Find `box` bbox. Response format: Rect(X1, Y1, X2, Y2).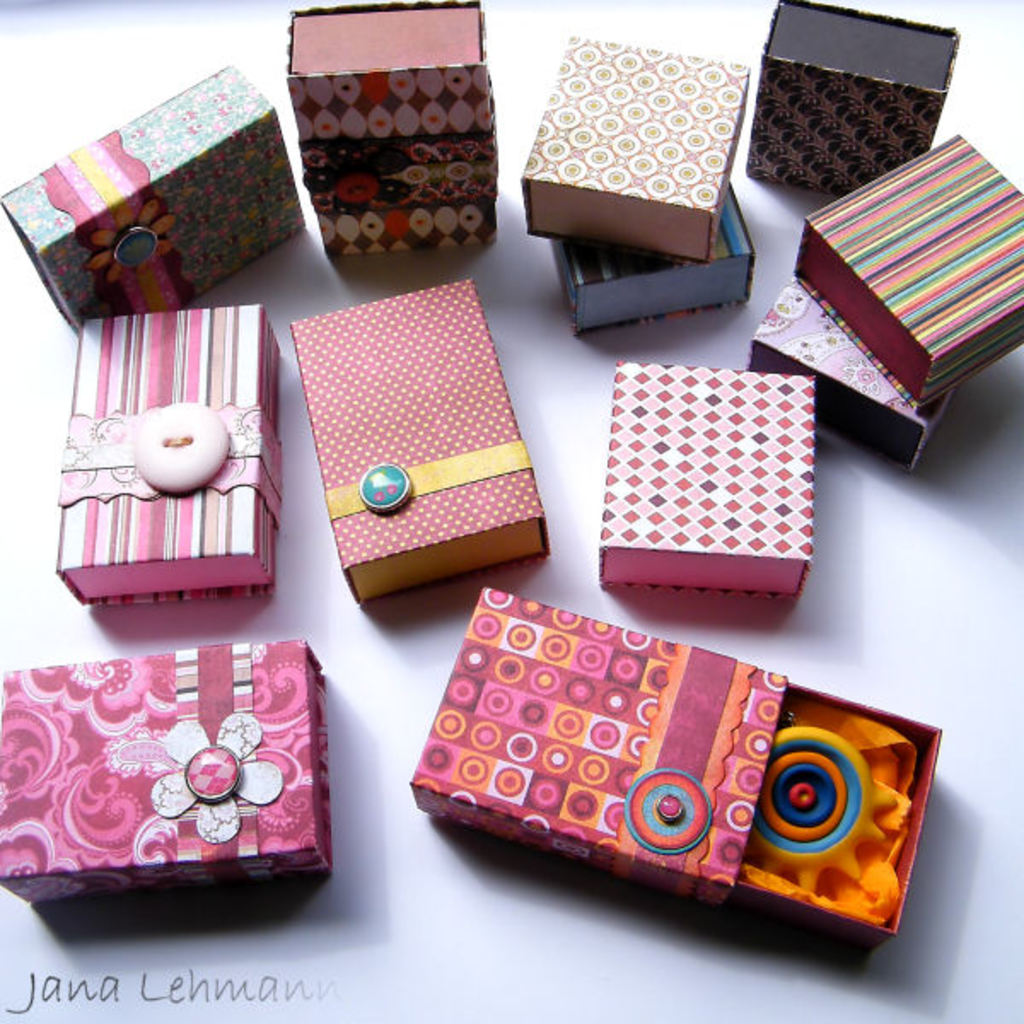
Rect(290, 283, 553, 604).
